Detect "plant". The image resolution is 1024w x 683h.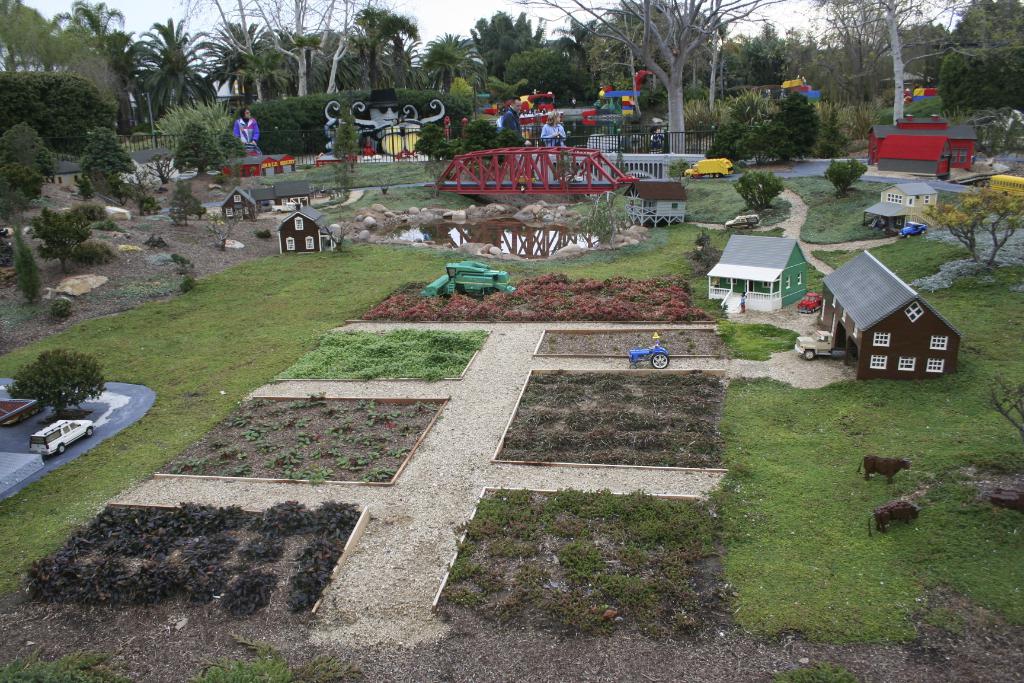
{"x1": 298, "y1": 142, "x2": 447, "y2": 190}.
